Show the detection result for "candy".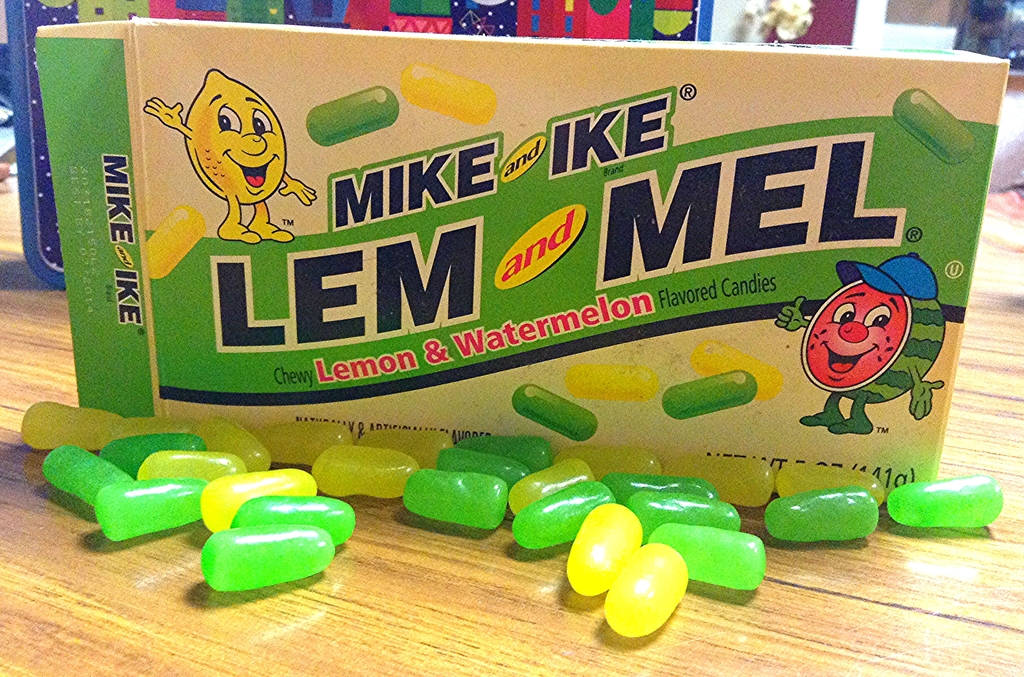
[left=513, top=380, right=600, bottom=439].
